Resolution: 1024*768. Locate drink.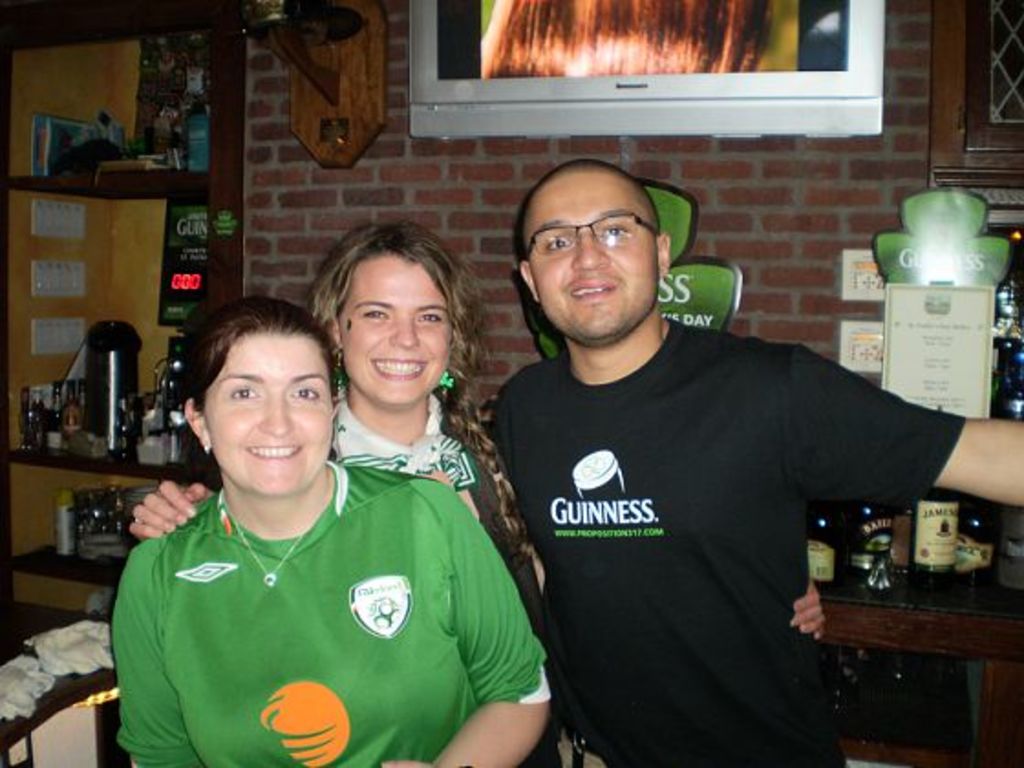
select_region(848, 503, 894, 580).
